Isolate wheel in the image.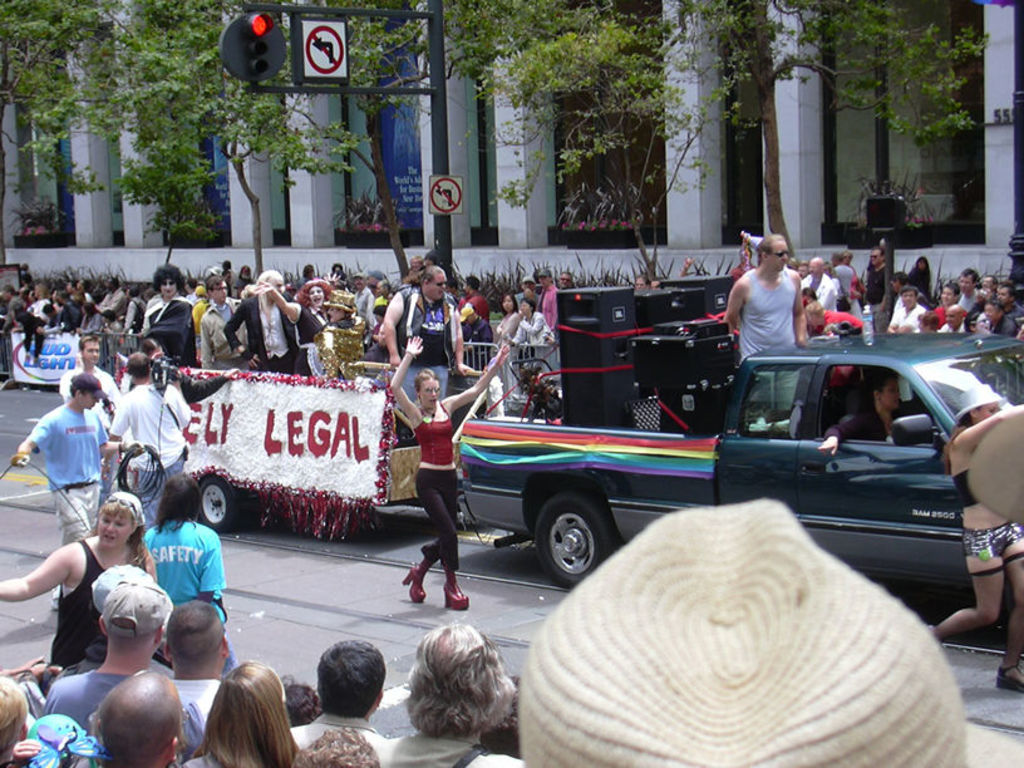
Isolated region: BBox(530, 484, 619, 592).
